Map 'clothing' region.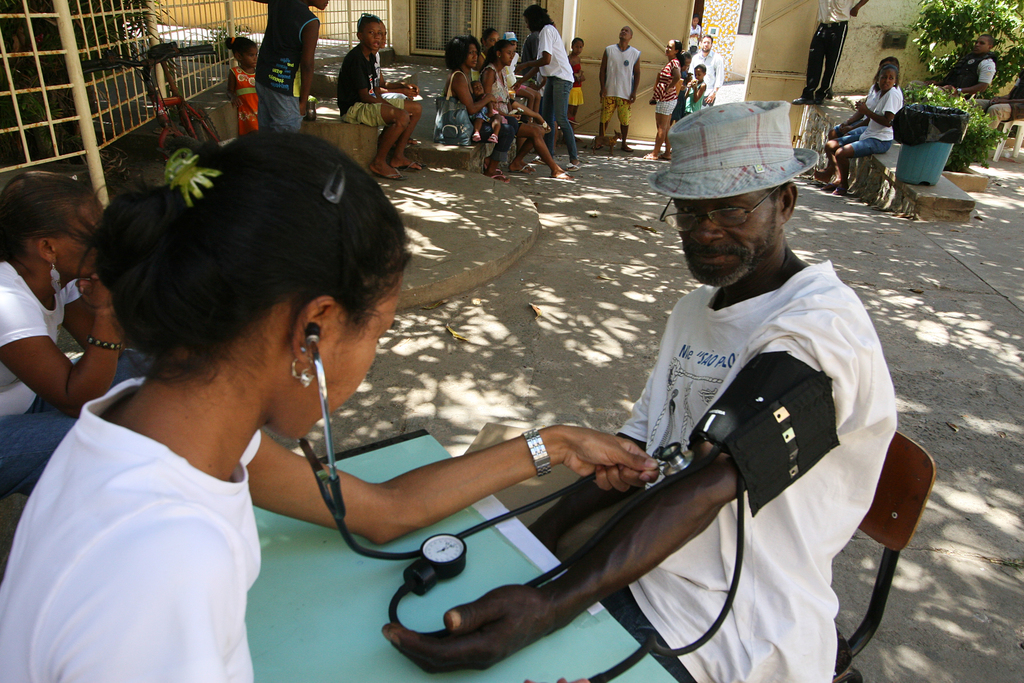
Mapped to detection(0, 256, 145, 497).
